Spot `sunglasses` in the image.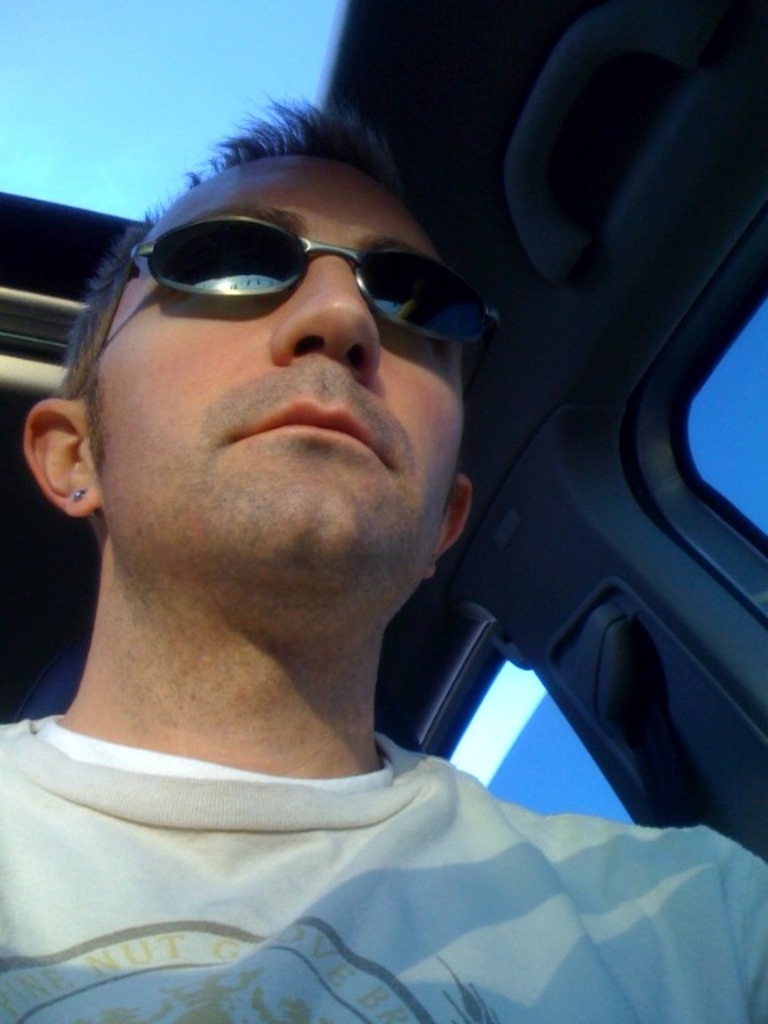
`sunglasses` found at <region>80, 211, 504, 394</region>.
